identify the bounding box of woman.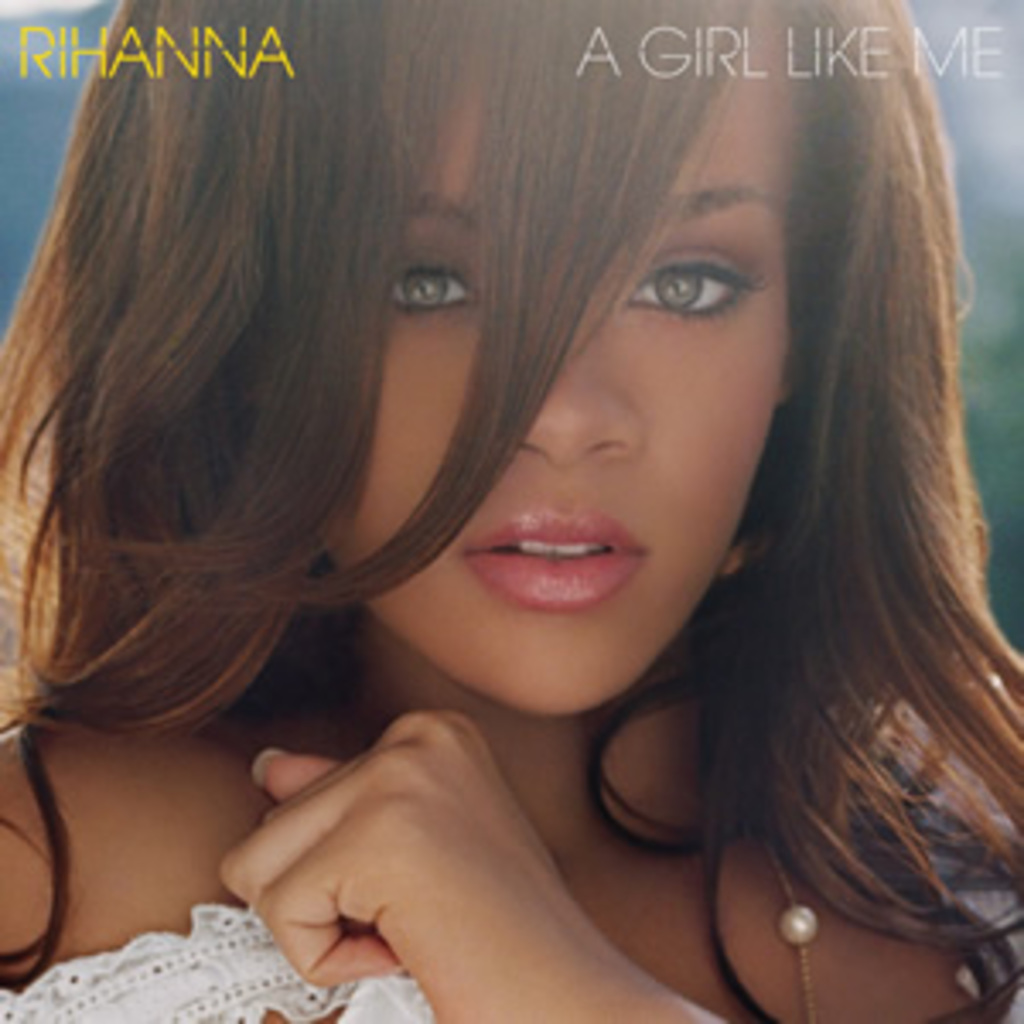
[x1=3, y1=0, x2=1021, y2=1021].
